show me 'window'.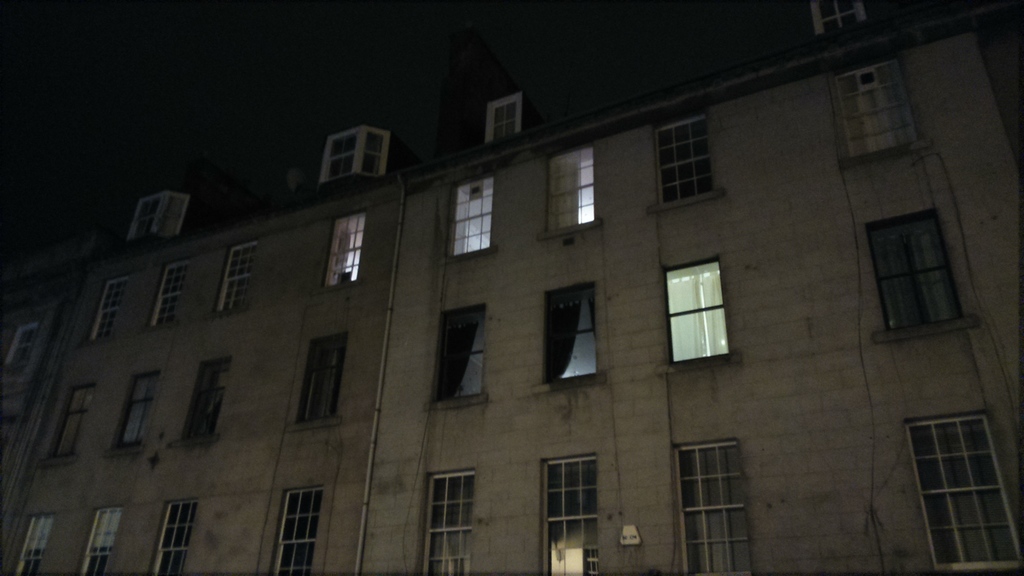
'window' is here: pyautogui.locateOnScreen(81, 278, 126, 341).
